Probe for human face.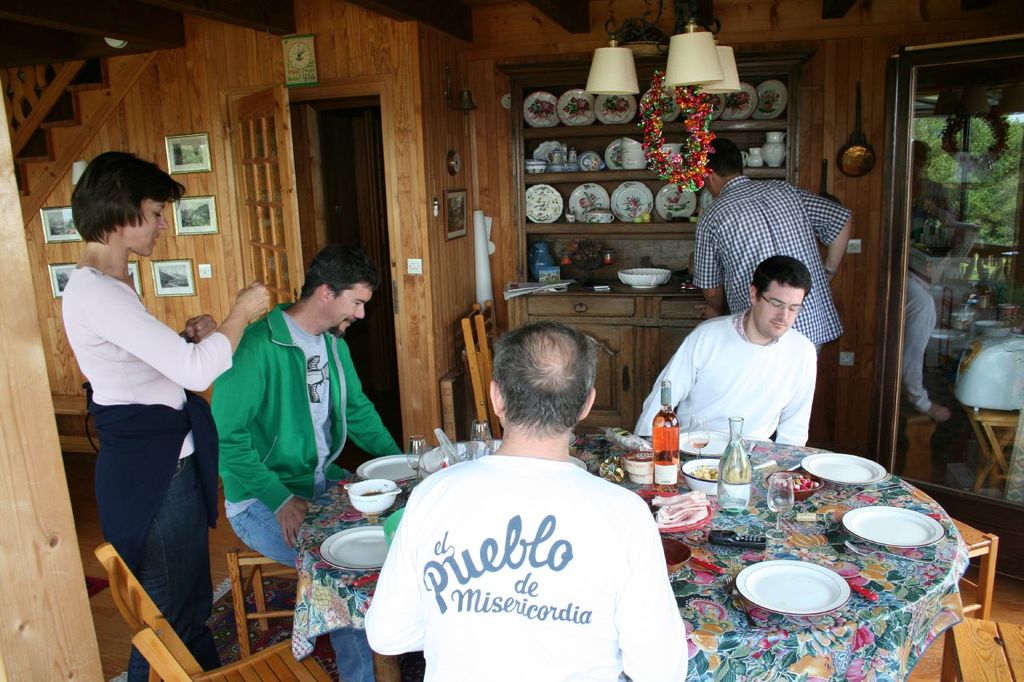
Probe result: (left=128, top=197, right=170, bottom=255).
